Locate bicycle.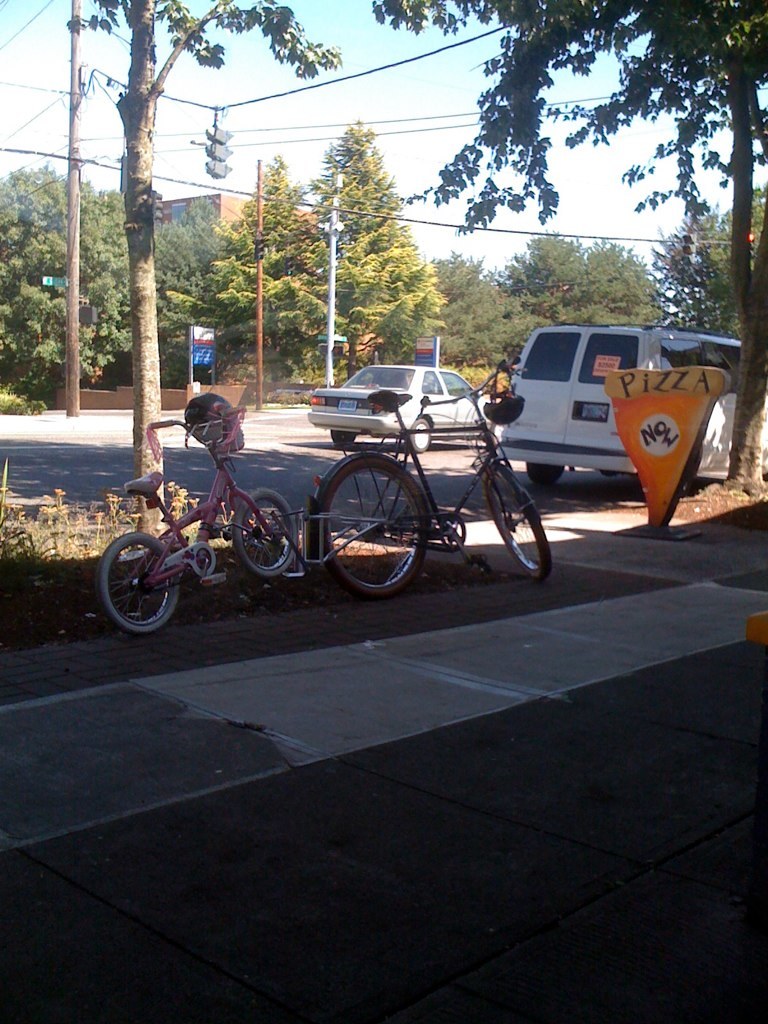
Bounding box: {"x1": 291, "y1": 350, "x2": 574, "y2": 593}.
